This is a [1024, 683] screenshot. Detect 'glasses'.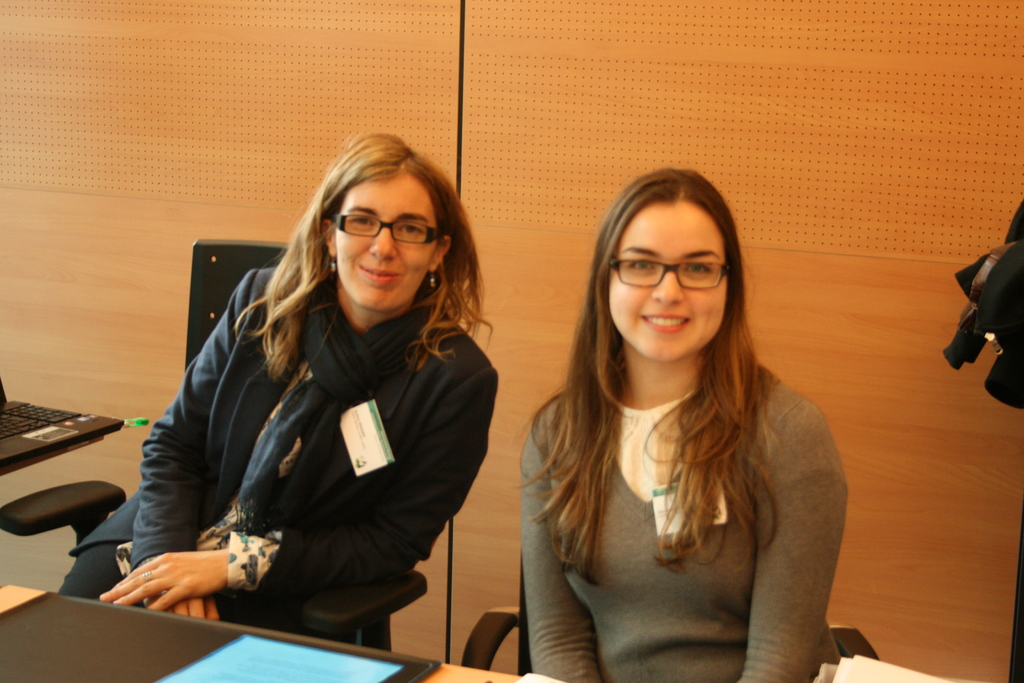
l=336, t=213, r=445, b=245.
